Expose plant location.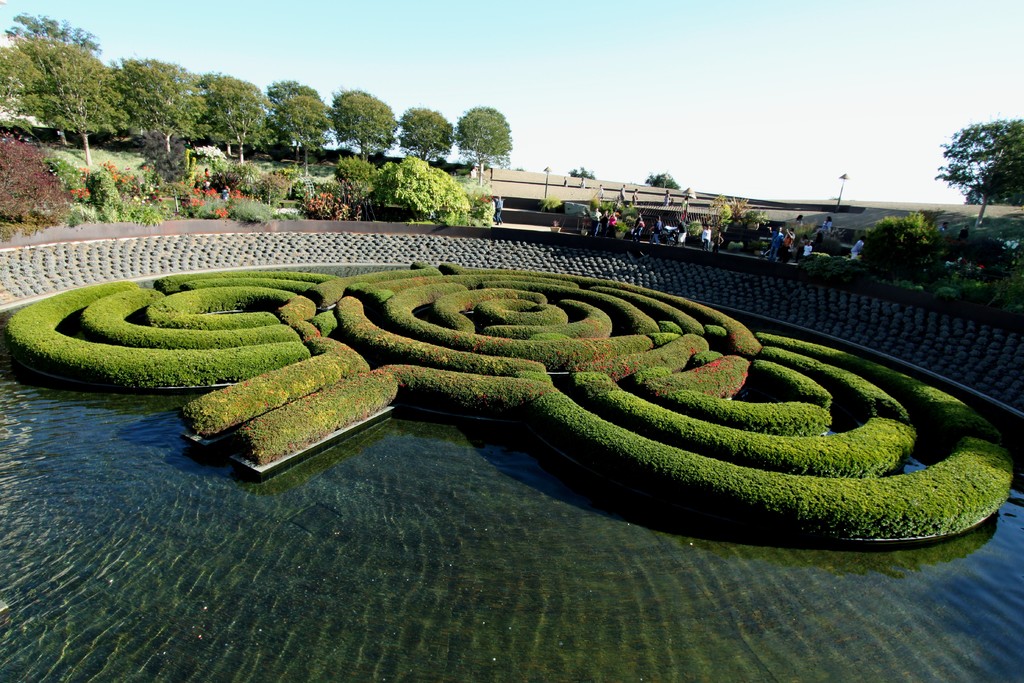
Exposed at (left=590, top=198, right=640, bottom=242).
